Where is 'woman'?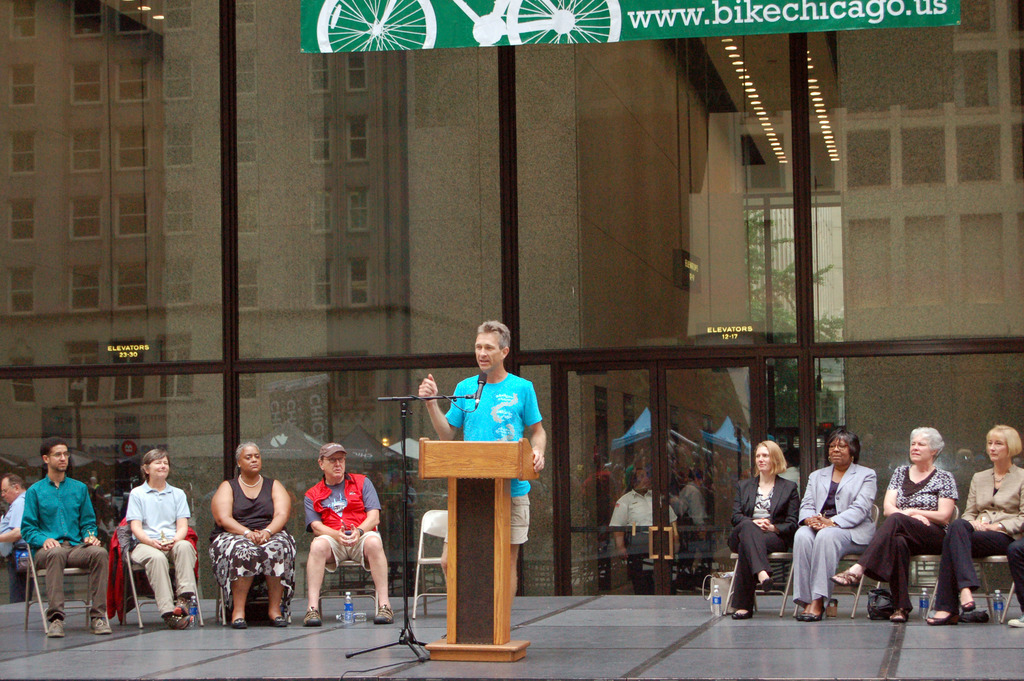
(x1=208, y1=441, x2=297, y2=628).
